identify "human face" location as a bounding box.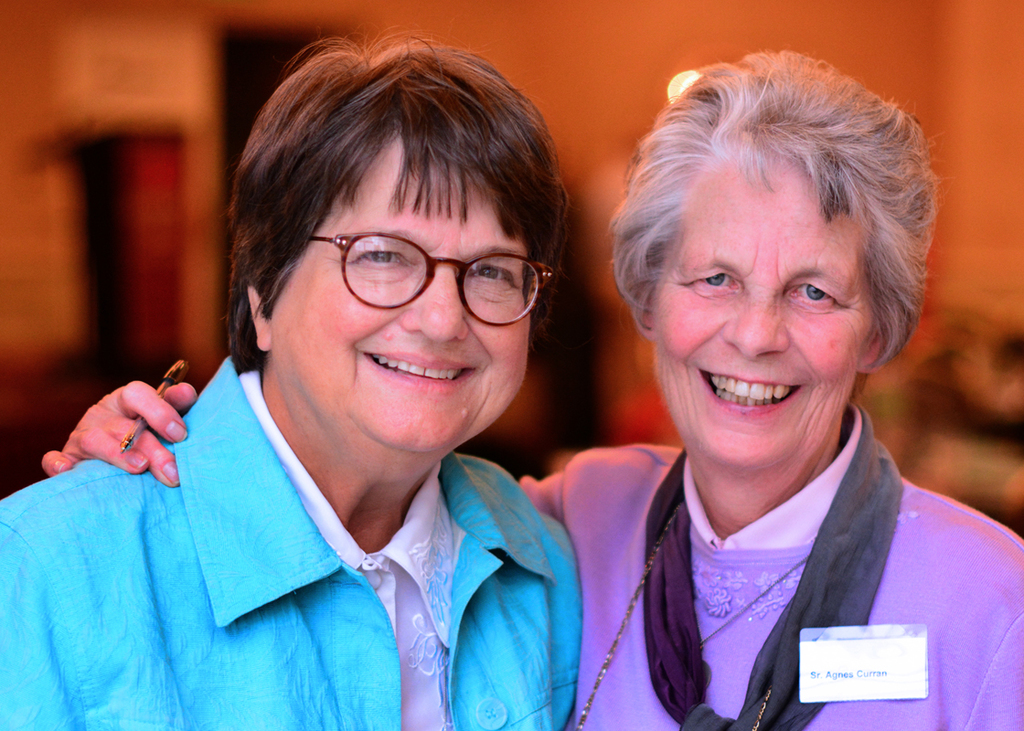
652,172,874,466.
